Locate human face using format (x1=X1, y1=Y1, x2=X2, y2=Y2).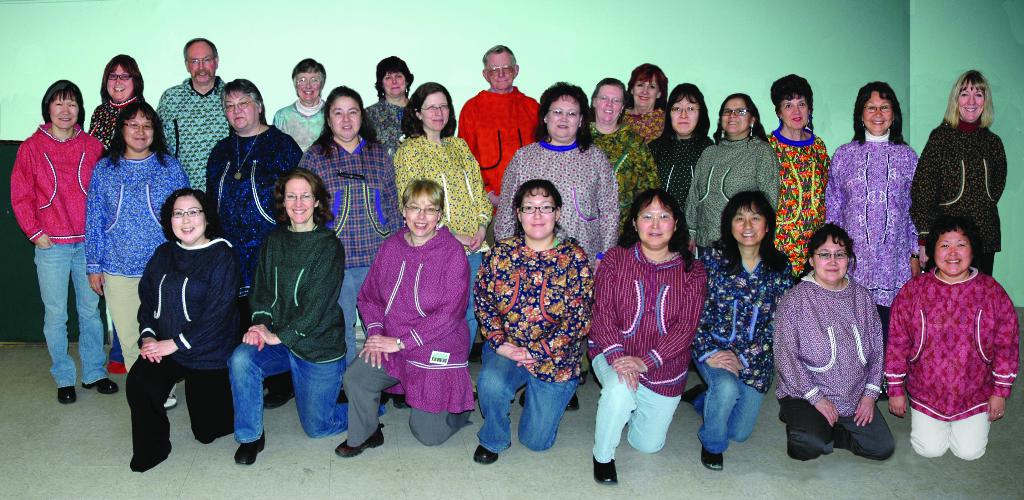
(x1=595, y1=83, x2=626, y2=124).
